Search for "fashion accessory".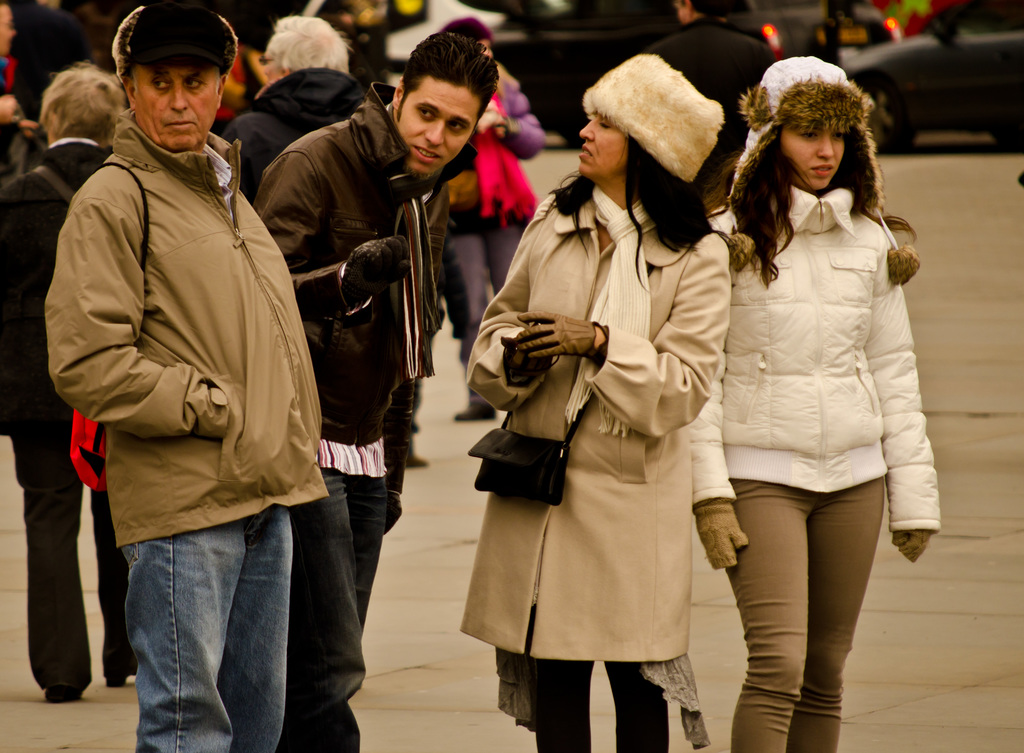
Found at 114 1 240 86.
